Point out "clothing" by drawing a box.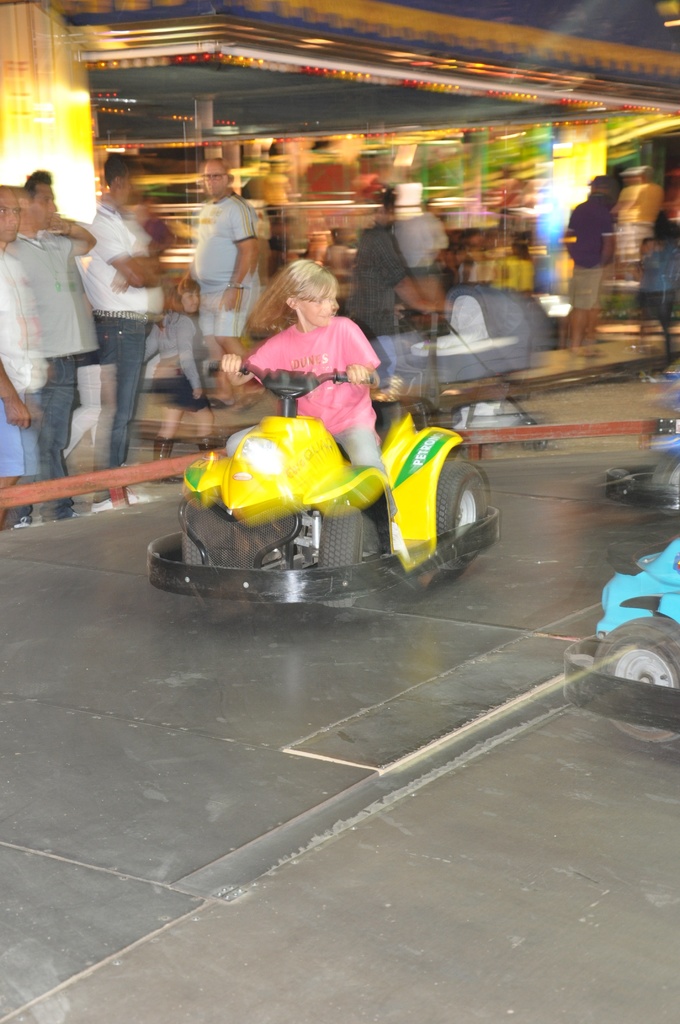
detection(560, 189, 613, 310).
